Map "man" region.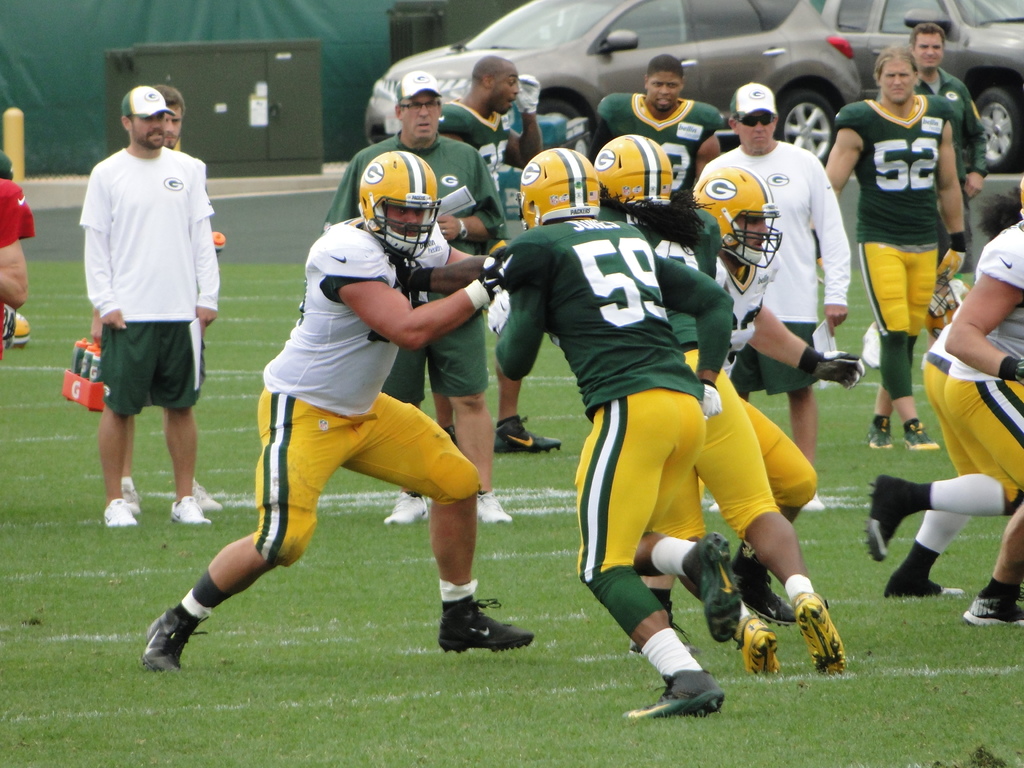
Mapped to (x1=685, y1=83, x2=852, y2=519).
